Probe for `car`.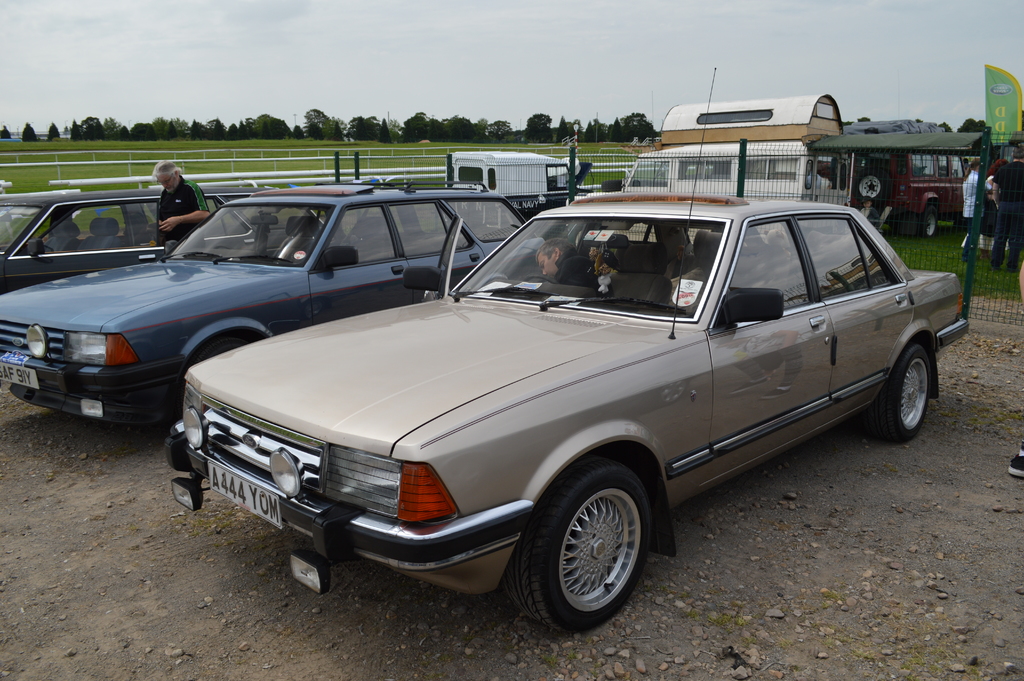
Probe result: (x1=0, y1=193, x2=548, y2=431).
